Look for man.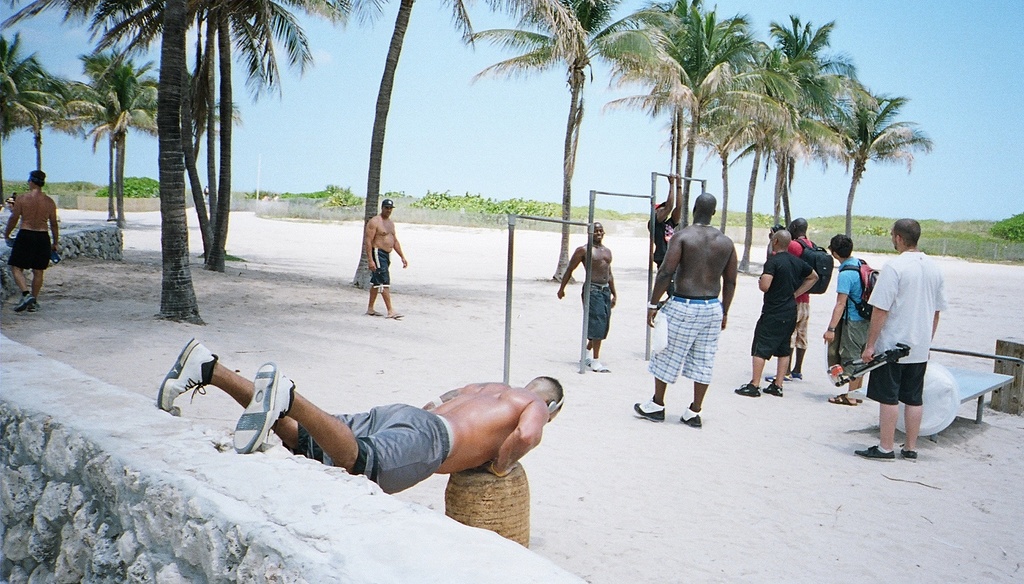
Found: l=765, t=216, r=811, b=384.
